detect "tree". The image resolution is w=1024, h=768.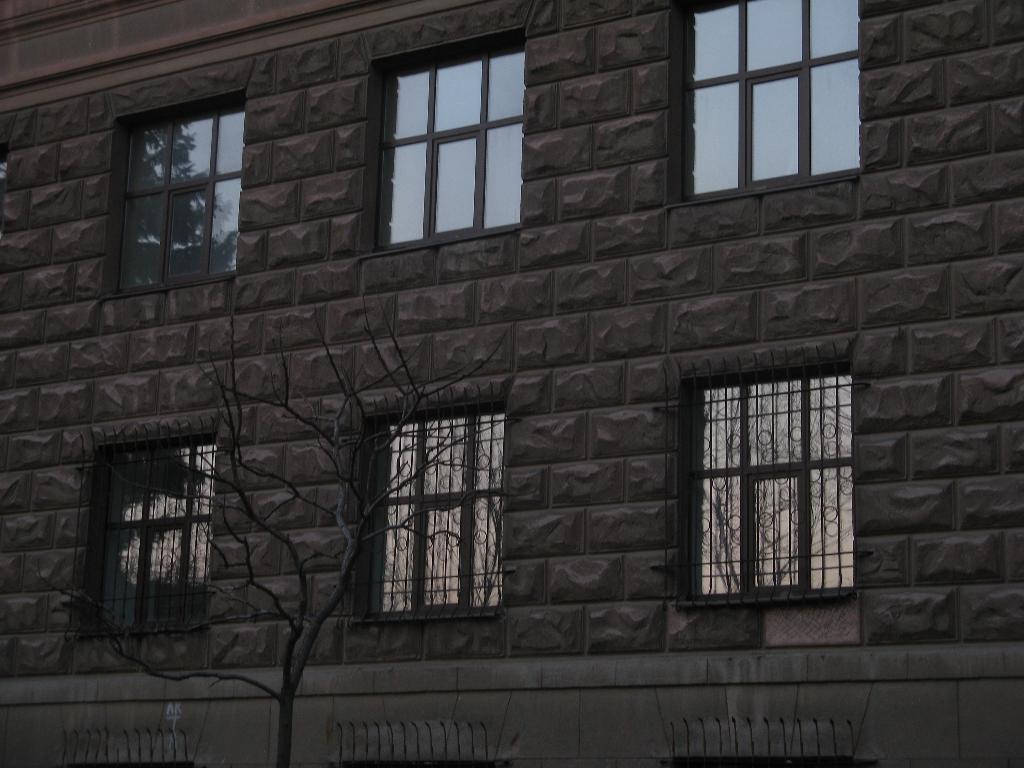
crop(41, 286, 507, 767).
